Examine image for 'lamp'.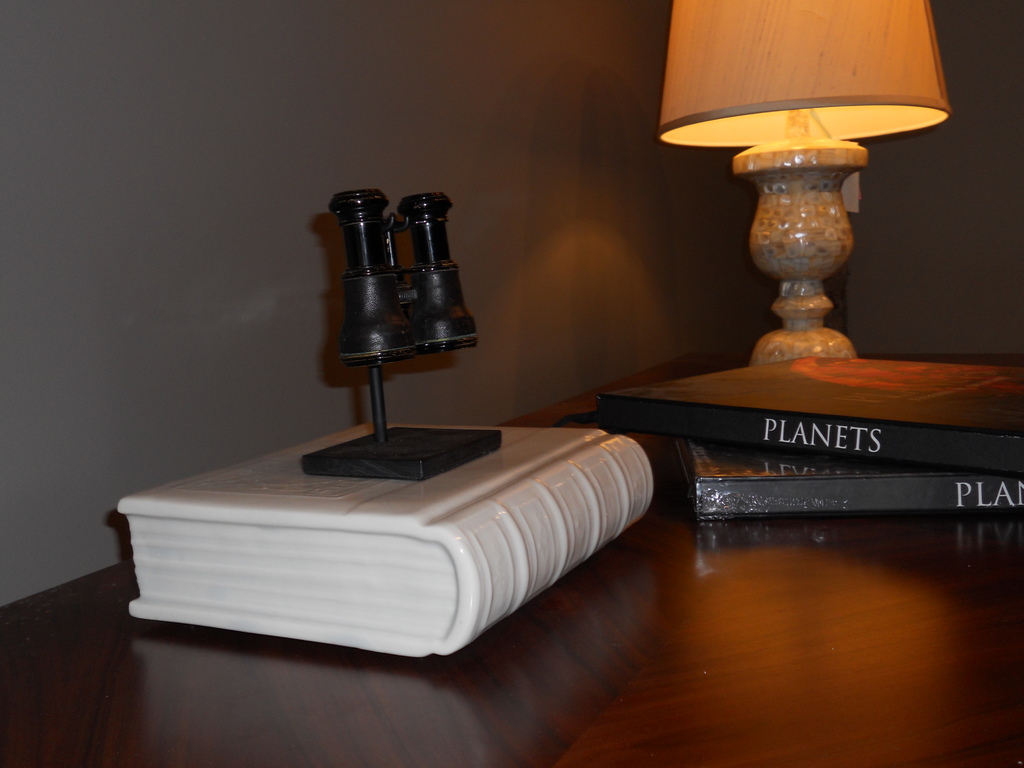
Examination result: pyautogui.locateOnScreen(299, 189, 504, 483).
